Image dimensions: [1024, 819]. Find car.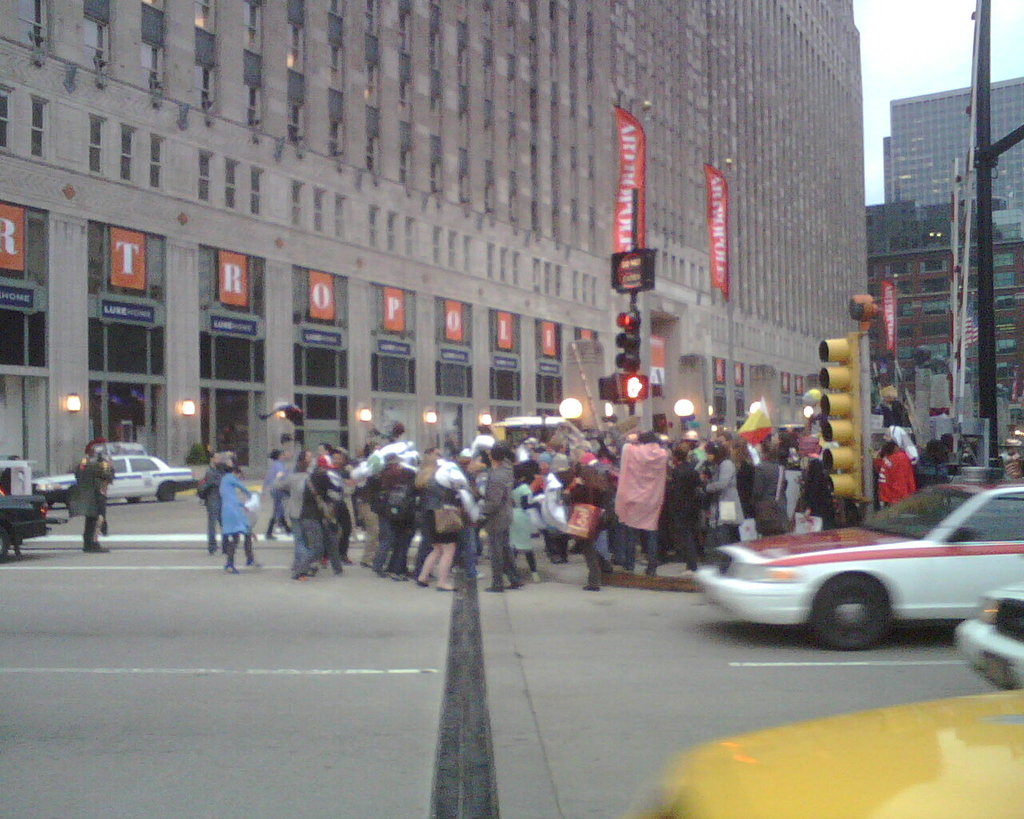
region(34, 451, 201, 504).
